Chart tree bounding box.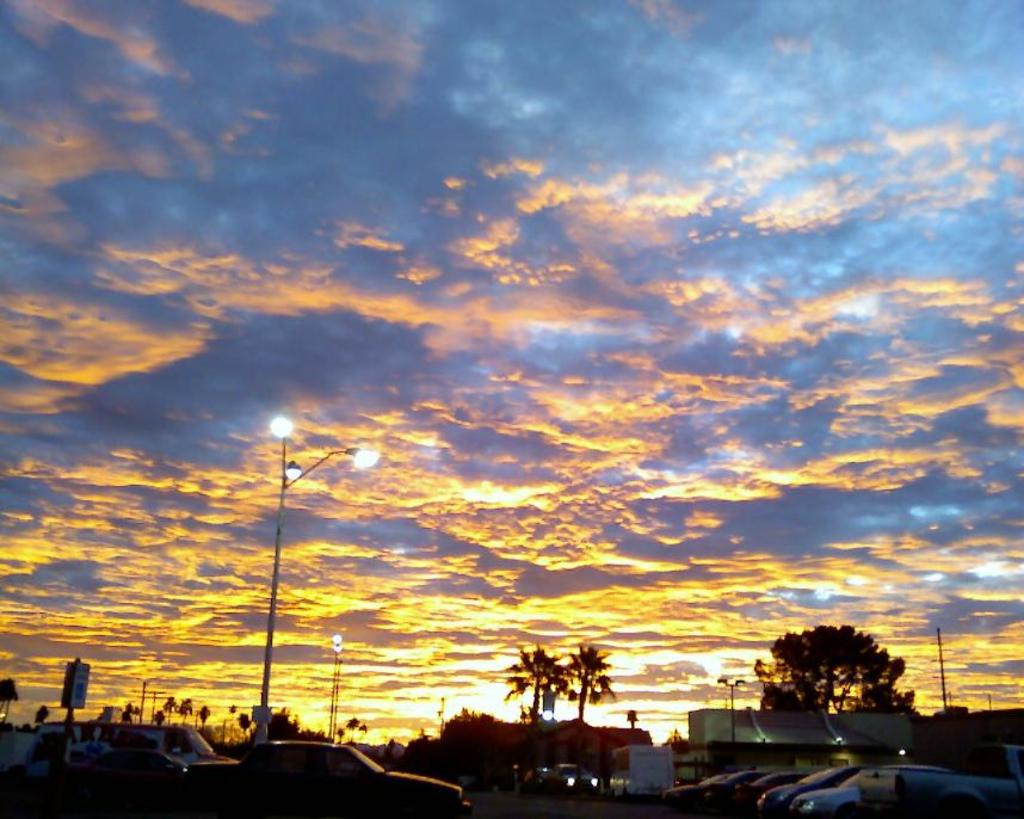
Charted: [x1=0, y1=667, x2=25, y2=726].
